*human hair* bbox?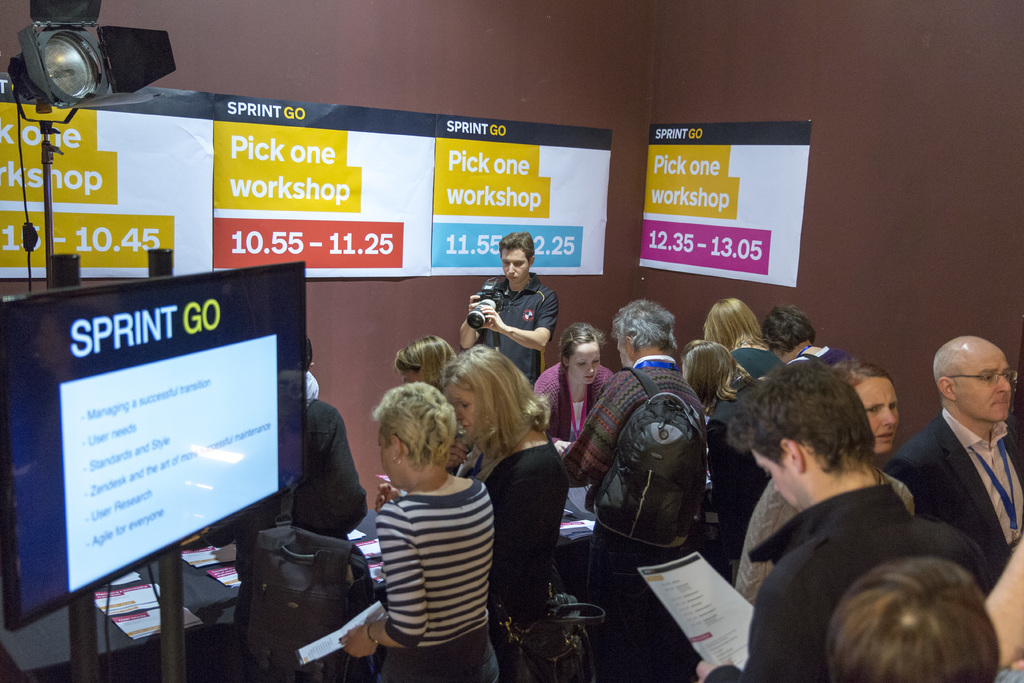
[x1=747, y1=298, x2=803, y2=358]
